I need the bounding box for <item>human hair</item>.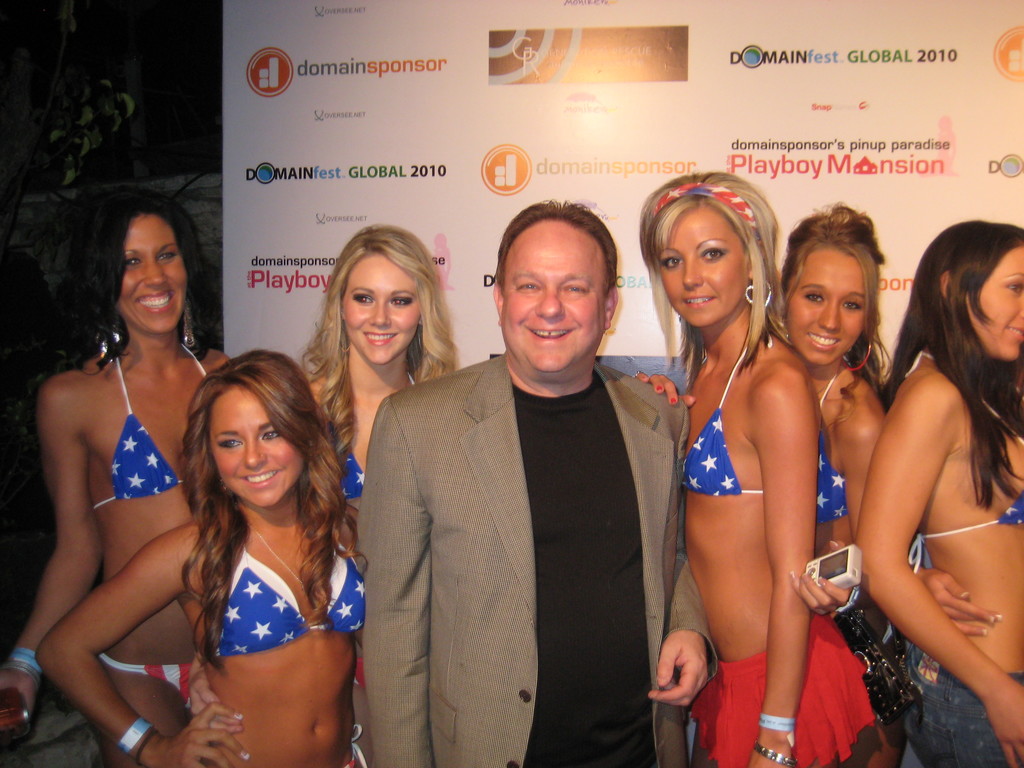
Here it is: bbox=(635, 171, 791, 389).
